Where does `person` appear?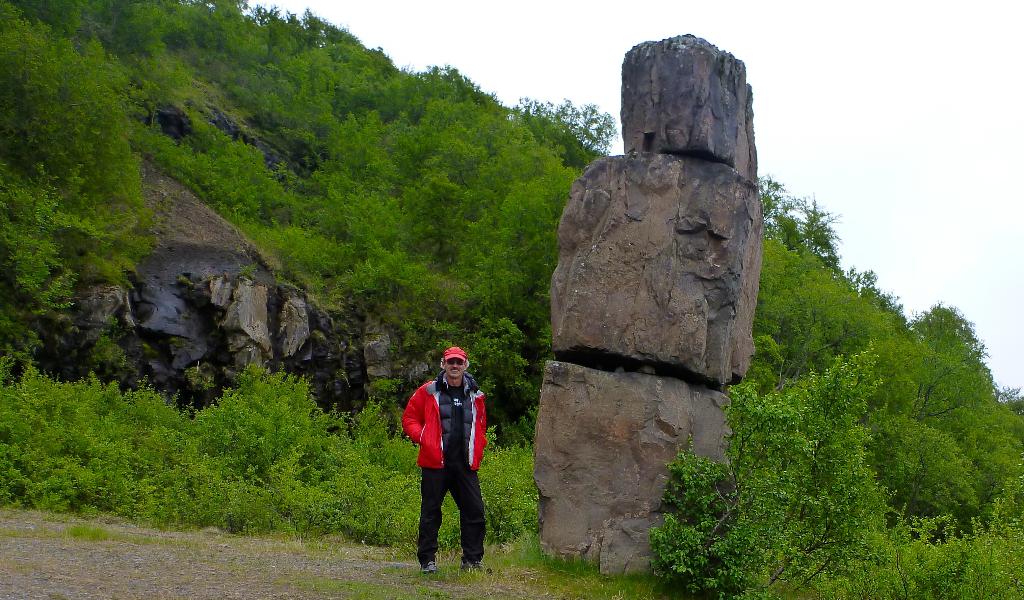
Appears at Rect(402, 341, 484, 568).
